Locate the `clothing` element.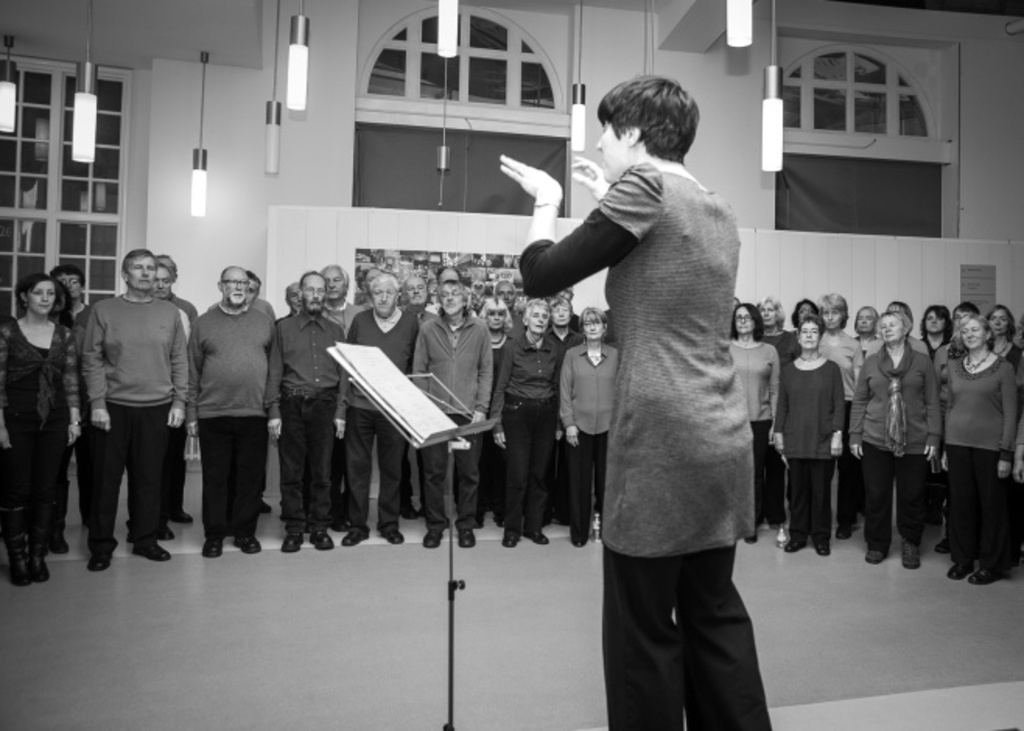
Element bbox: (552,103,786,664).
